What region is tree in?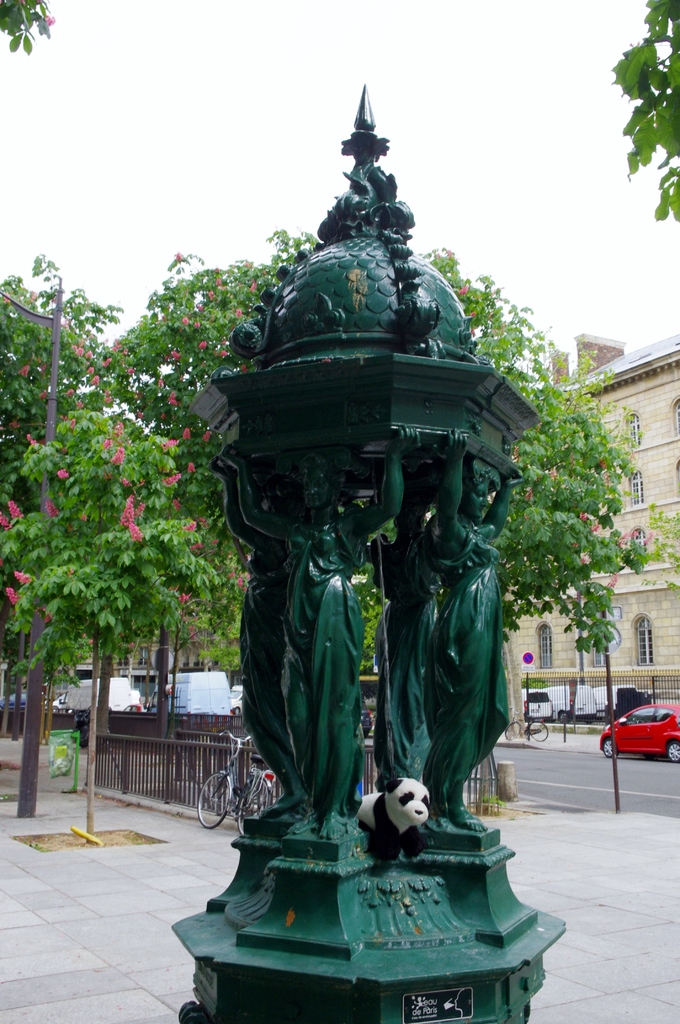
l=644, t=499, r=679, b=593.
